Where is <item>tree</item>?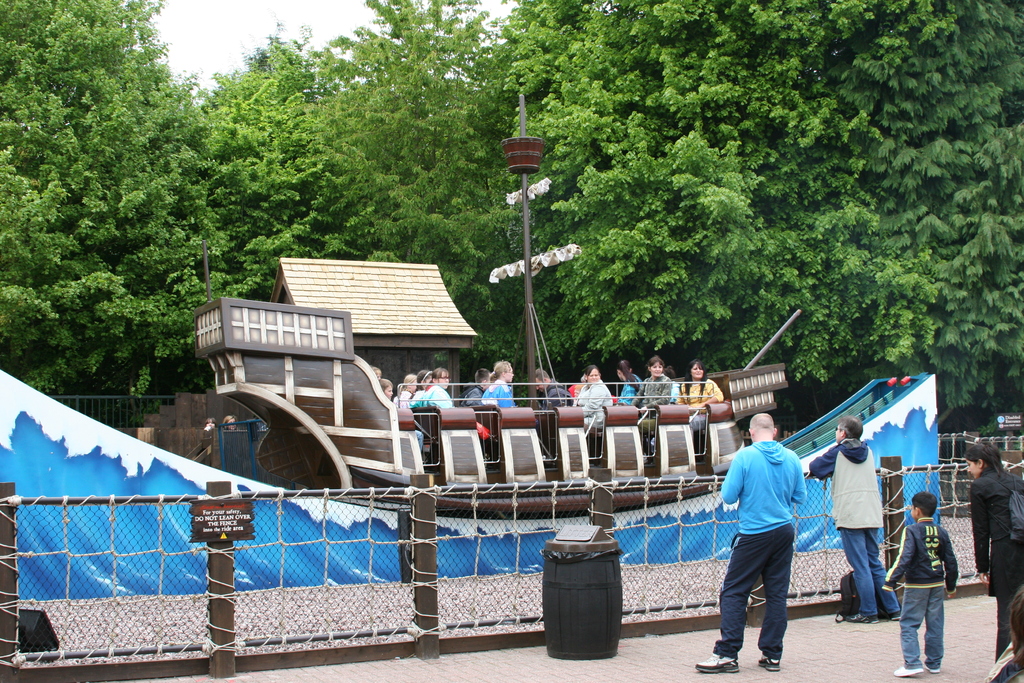
<box>207,24,328,390</box>.
